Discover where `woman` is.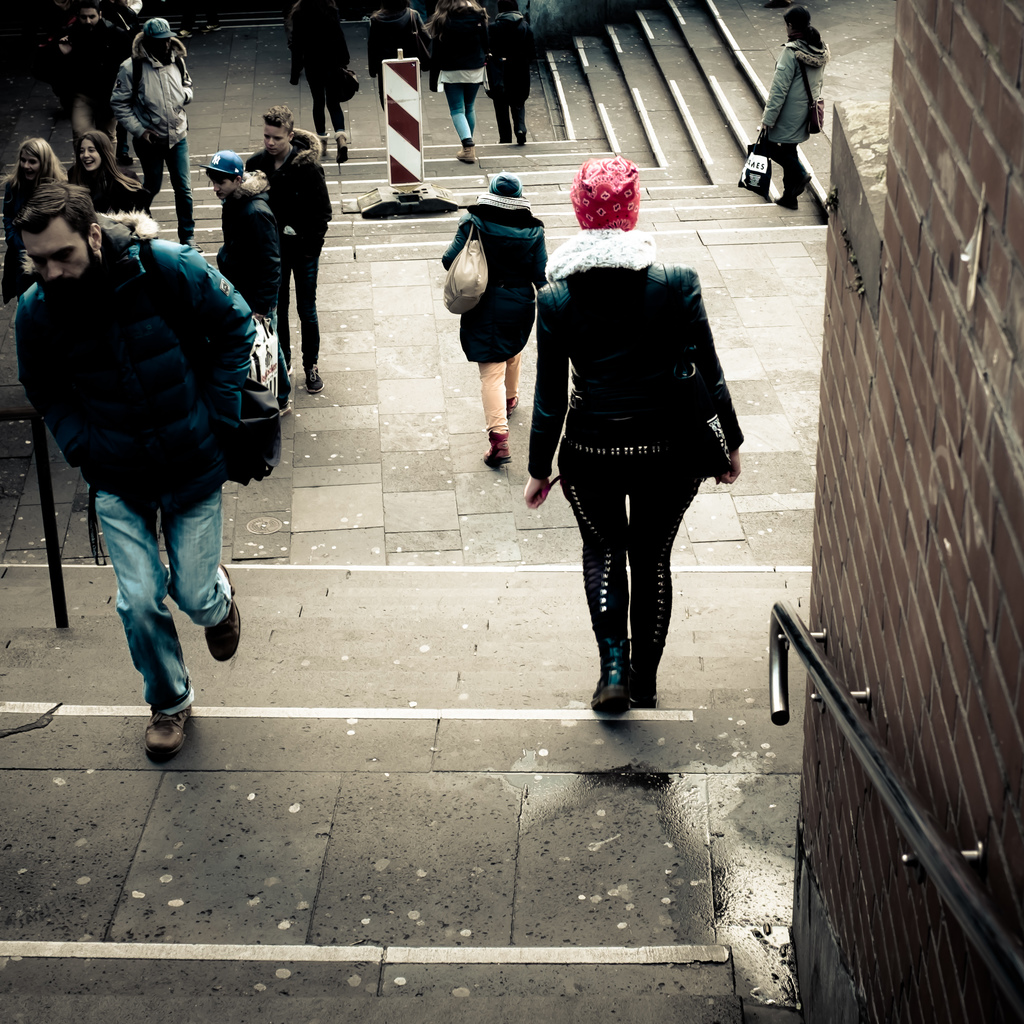
Discovered at x1=436, y1=165, x2=547, y2=455.
